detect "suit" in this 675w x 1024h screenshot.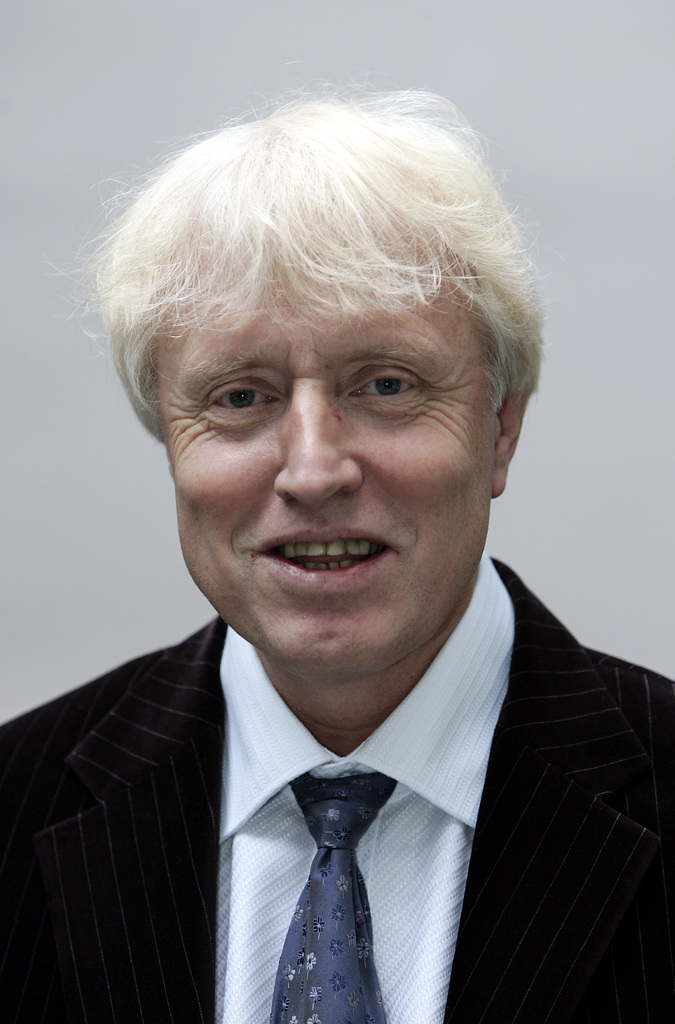
Detection: BBox(63, 616, 644, 1013).
